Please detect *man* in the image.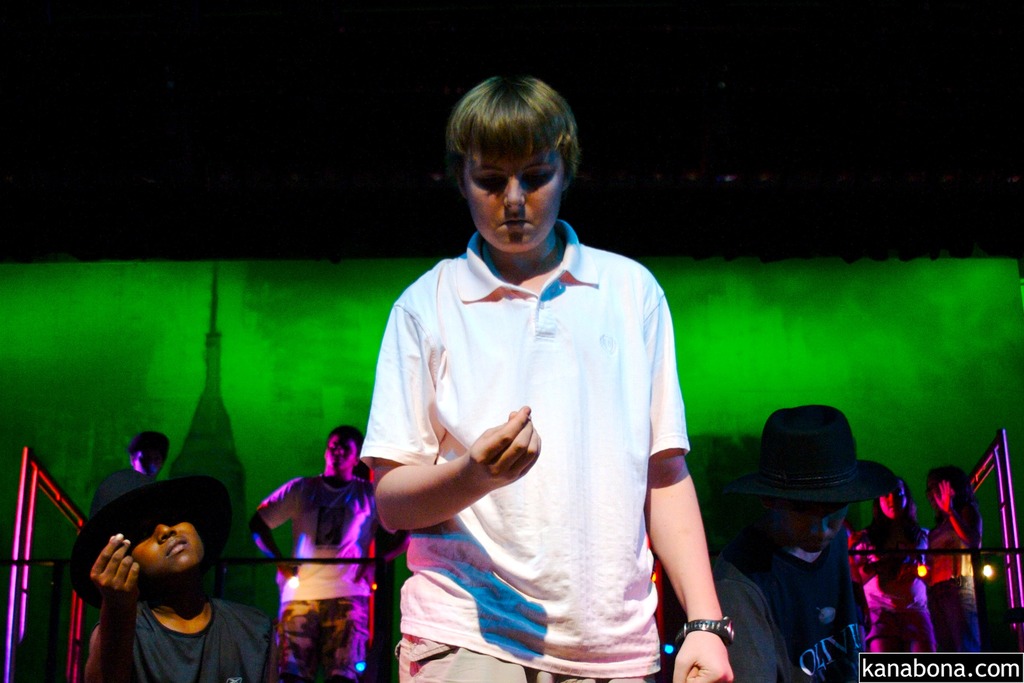
box=[348, 71, 720, 669].
